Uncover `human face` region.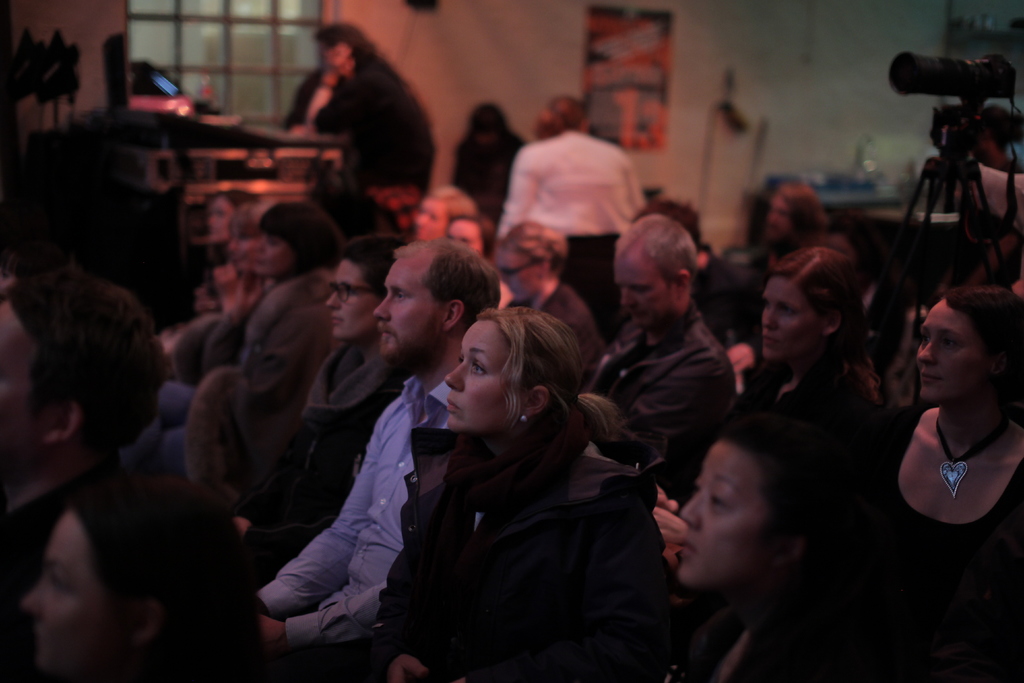
Uncovered: {"left": 684, "top": 439, "right": 769, "bottom": 584}.
